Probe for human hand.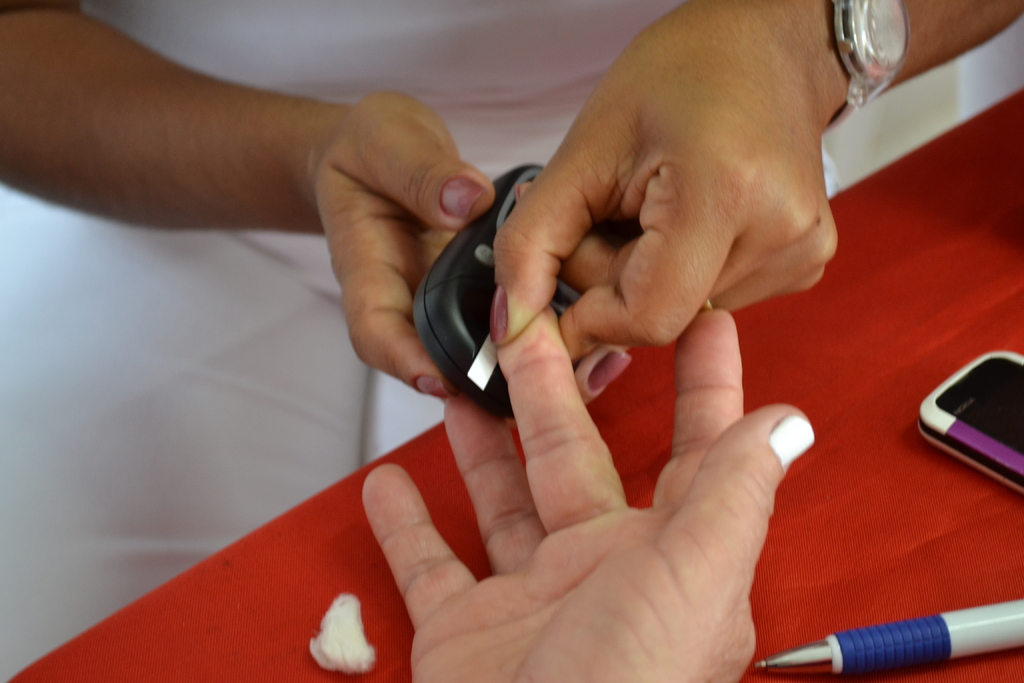
Probe result: box=[360, 302, 815, 682].
